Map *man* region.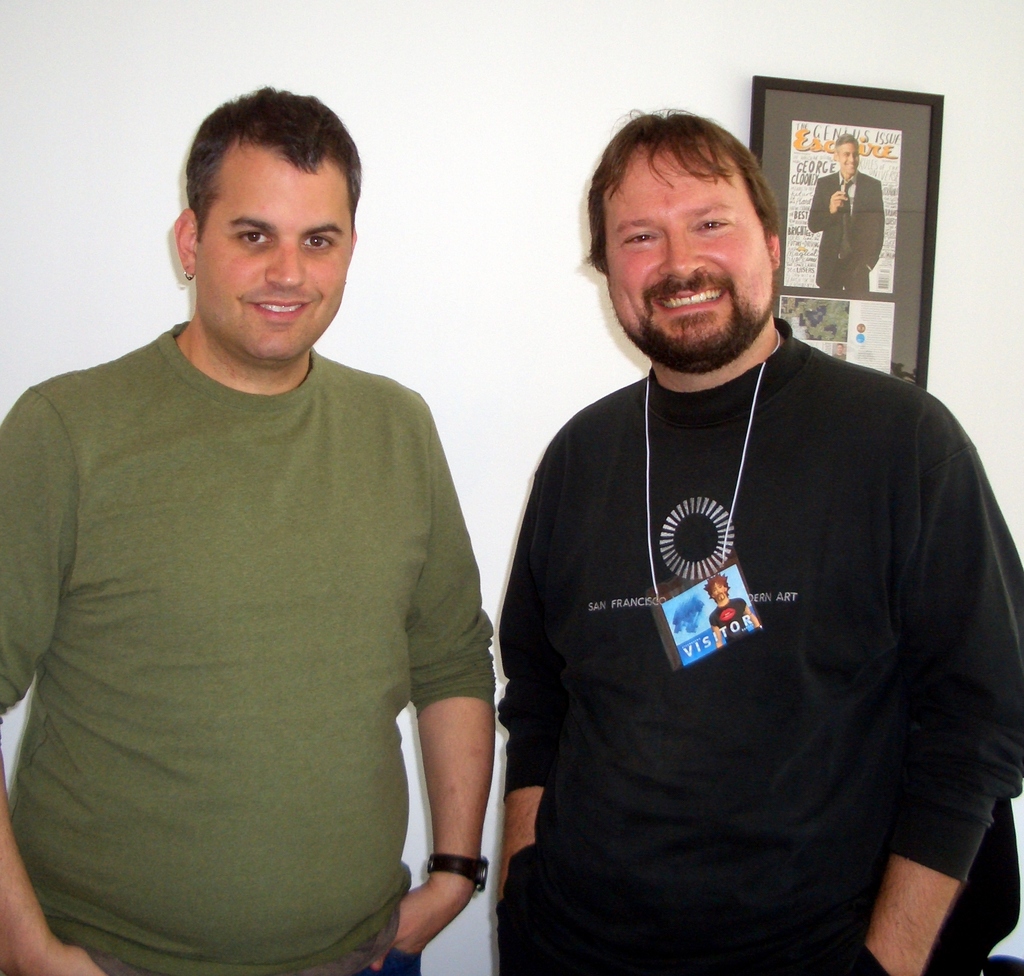
Mapped to <box>0,82,516,975</box>.
